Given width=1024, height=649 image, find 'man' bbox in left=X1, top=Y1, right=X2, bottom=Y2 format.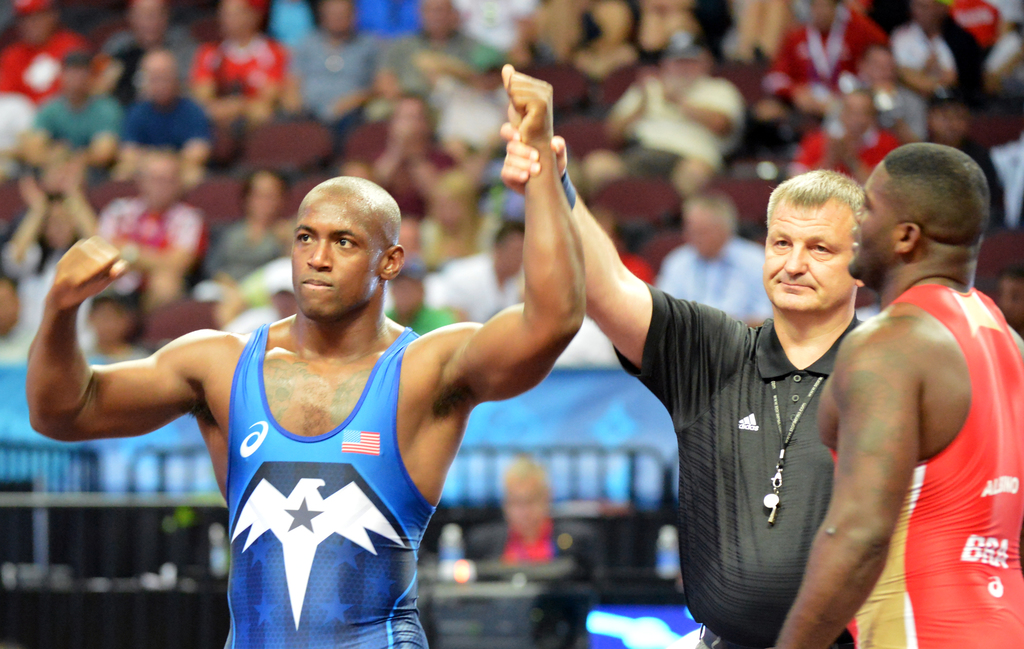
left=205, top=168, right=296, bottom=313.
